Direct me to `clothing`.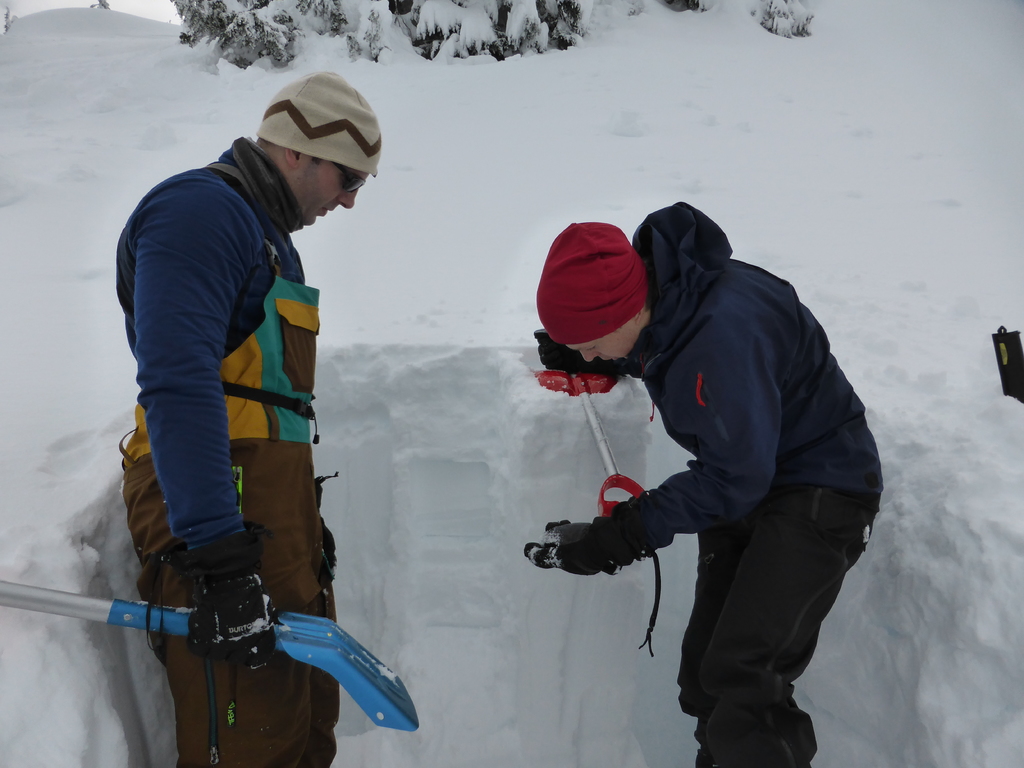
Direction: (x1=109, y1=132, x2=341, y2=767).
